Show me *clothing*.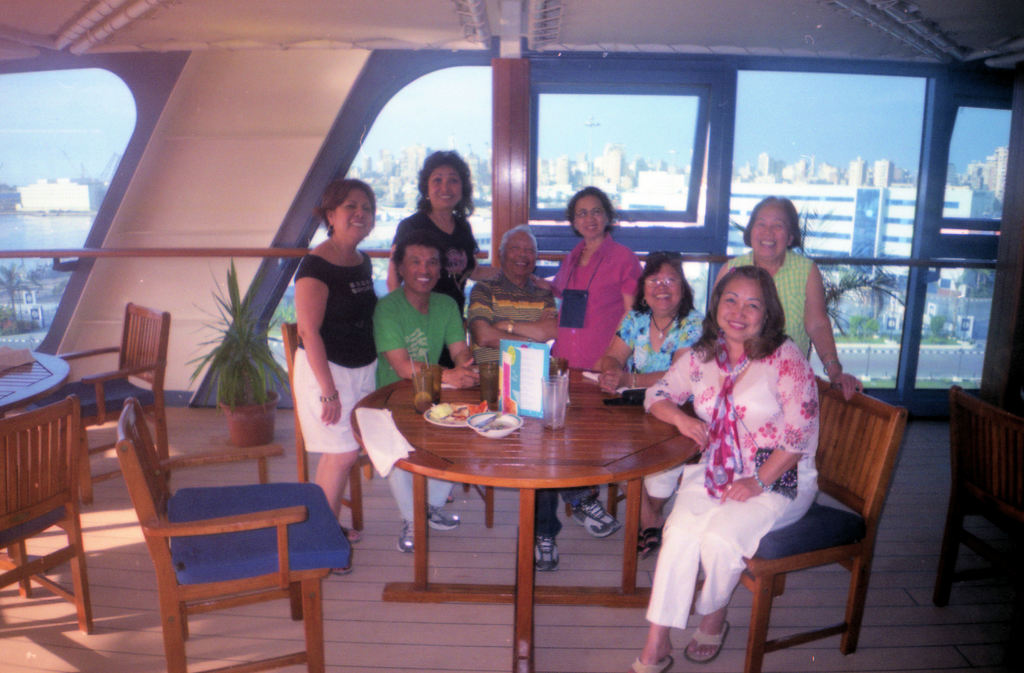
*clothing* is here: [390,208,479,371].
